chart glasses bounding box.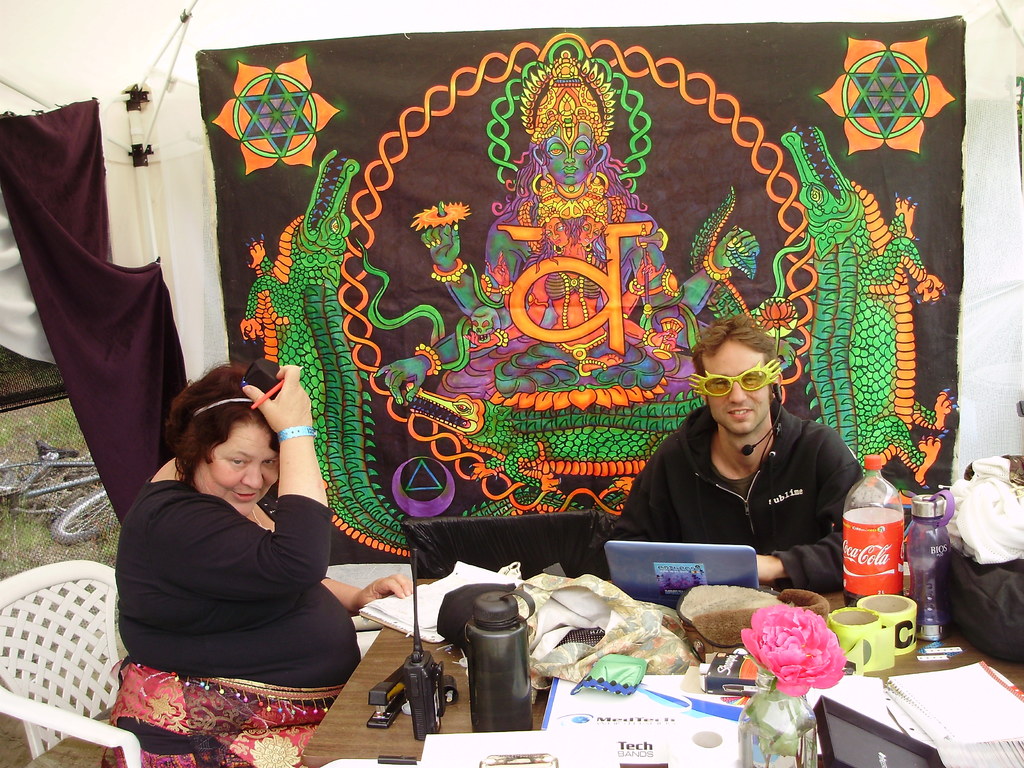
Charted: 685,358,781,396.
